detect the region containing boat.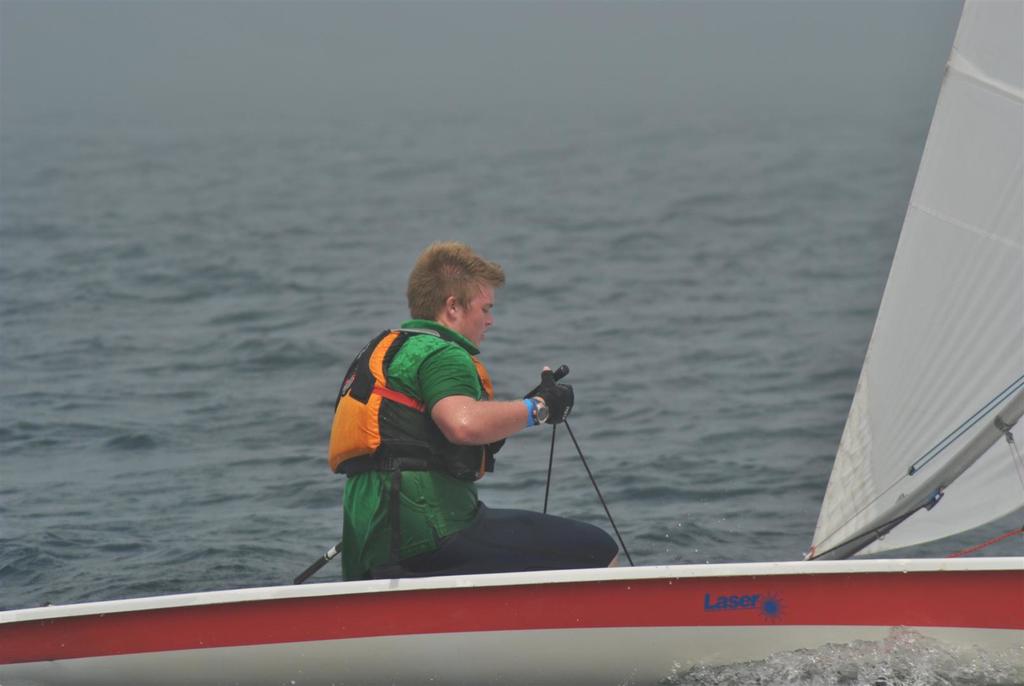
[left=0, top=0, right=1023, bottom=685].
